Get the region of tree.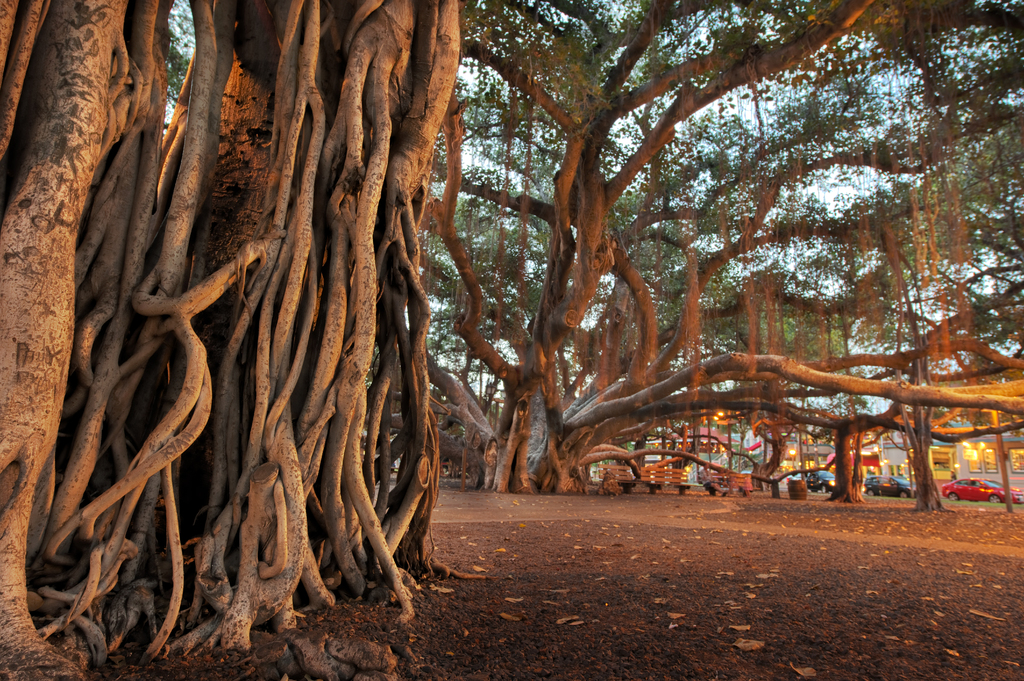
bbox=[710, 285, 854, 418].
